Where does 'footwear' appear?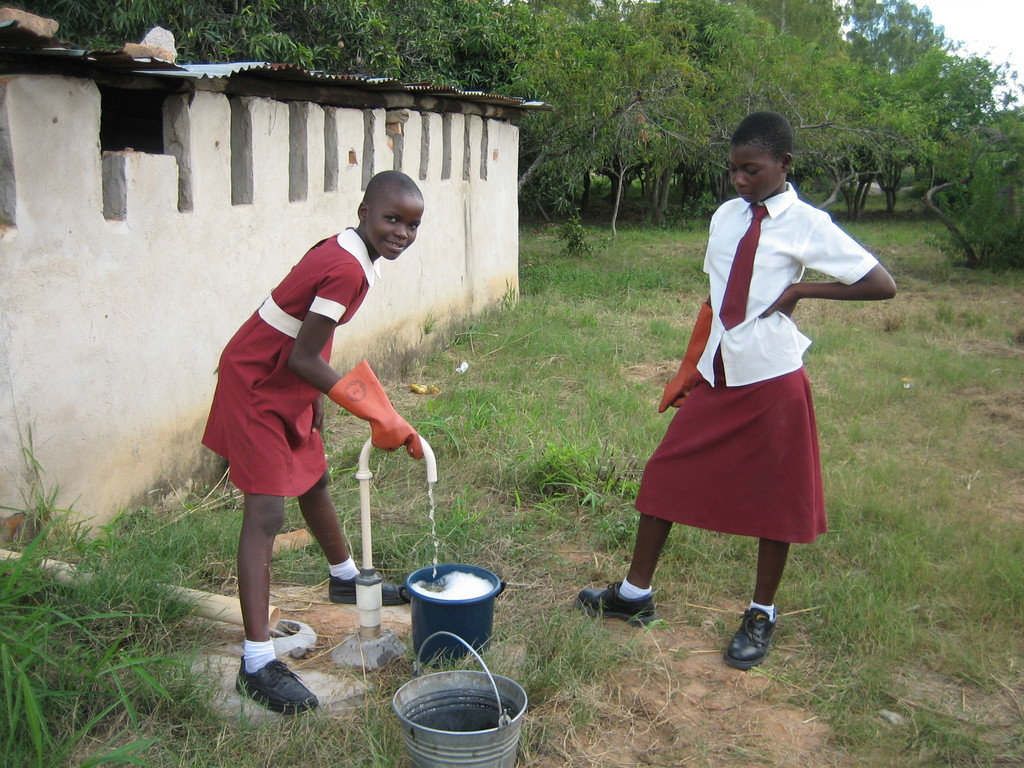
Appears at (x1=229, y1=634, x2=308, y2=725).
